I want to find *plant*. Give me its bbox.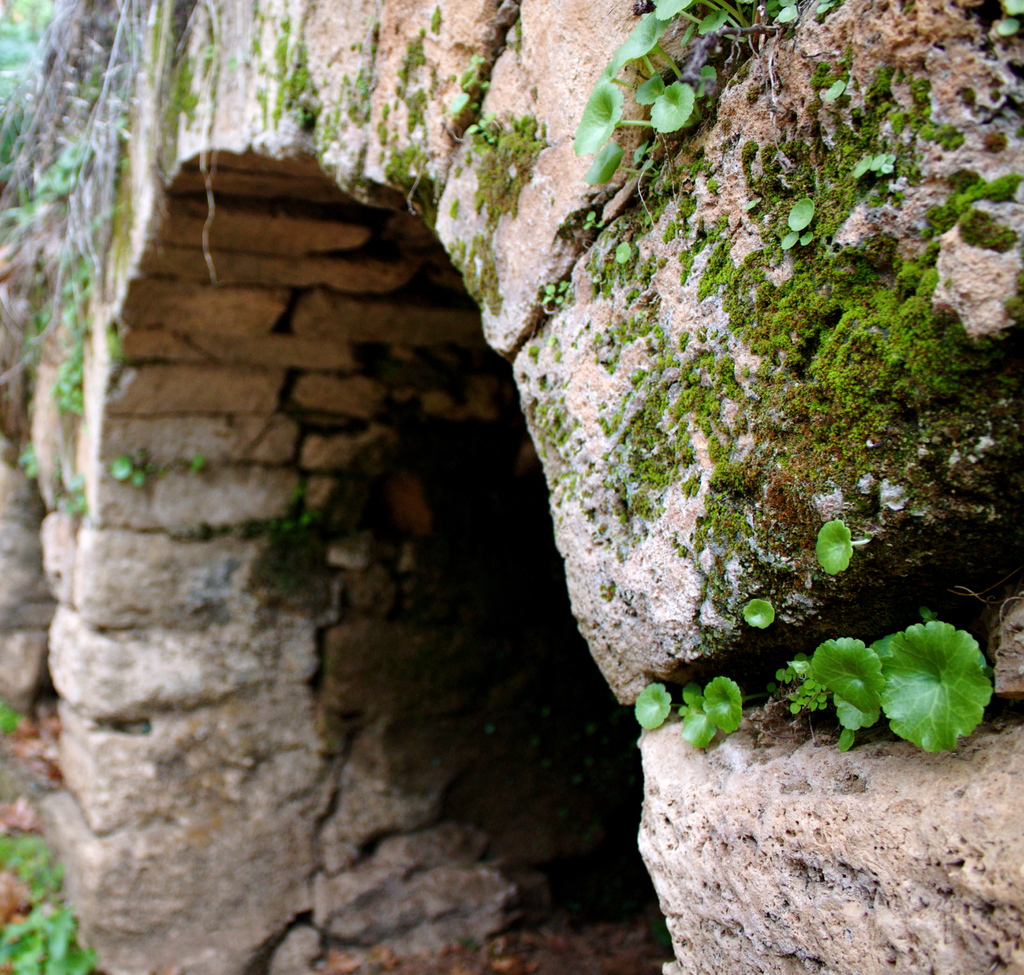
pyautogui.locateOnScreen(1, 708, 29, 741).
